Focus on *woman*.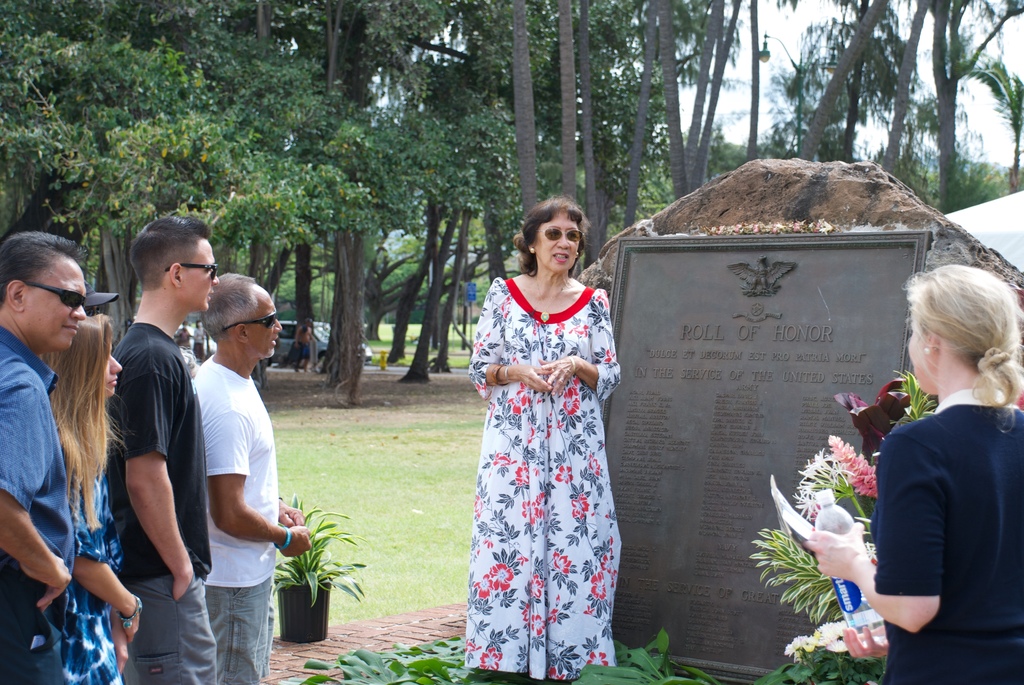
Focused at locate(454, 189, 636, 654).
